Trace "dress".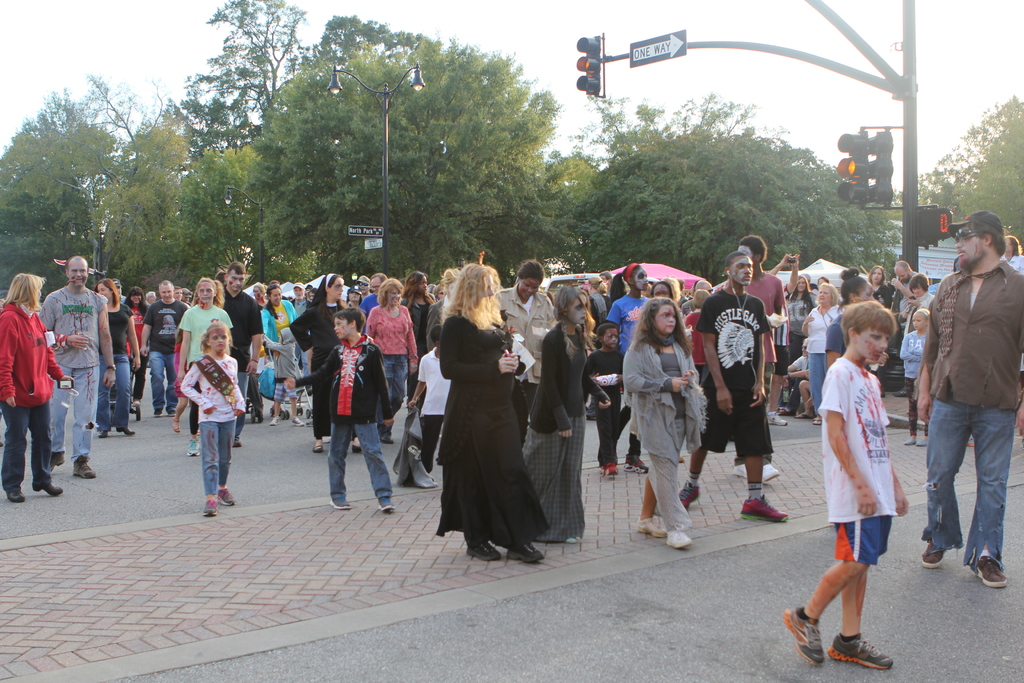
Traced to box(0, 300, 71, 491).
